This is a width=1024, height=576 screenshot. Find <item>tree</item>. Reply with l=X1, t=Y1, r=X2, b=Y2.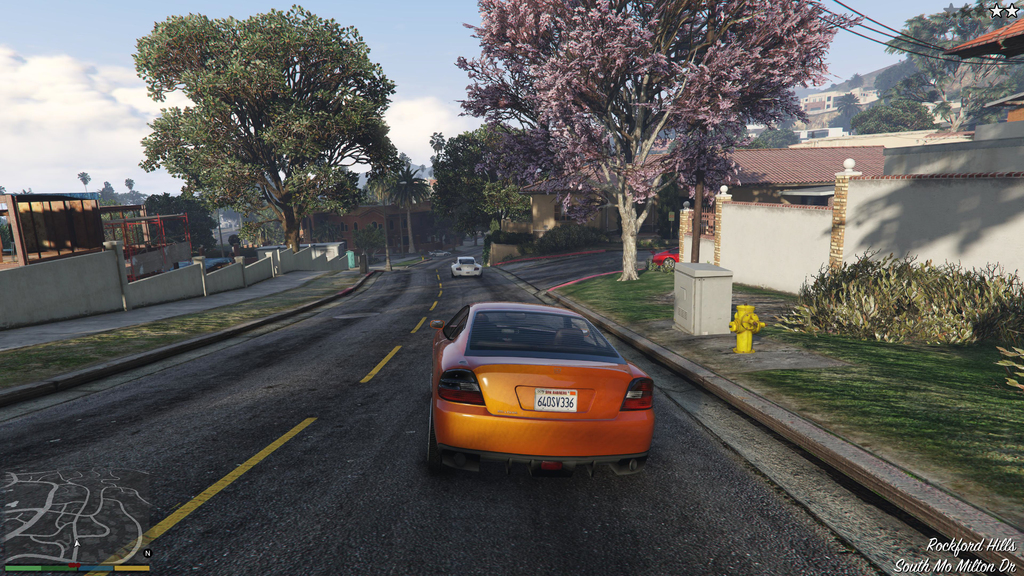
l=427, t=130, r=447, b=157.
